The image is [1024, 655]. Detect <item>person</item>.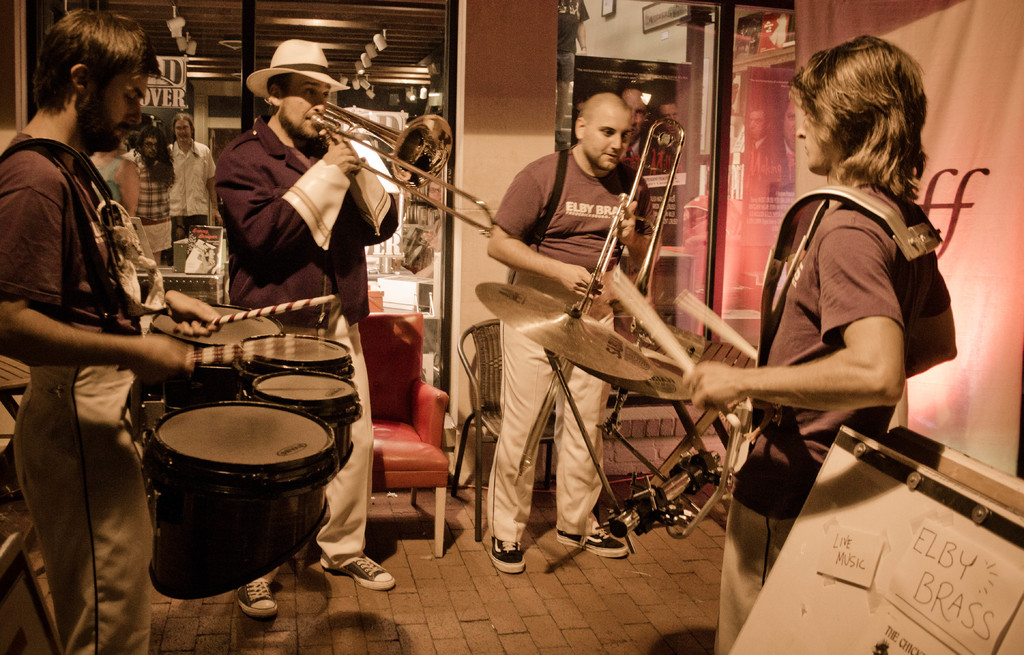
Detection: 0,7,223,654.
